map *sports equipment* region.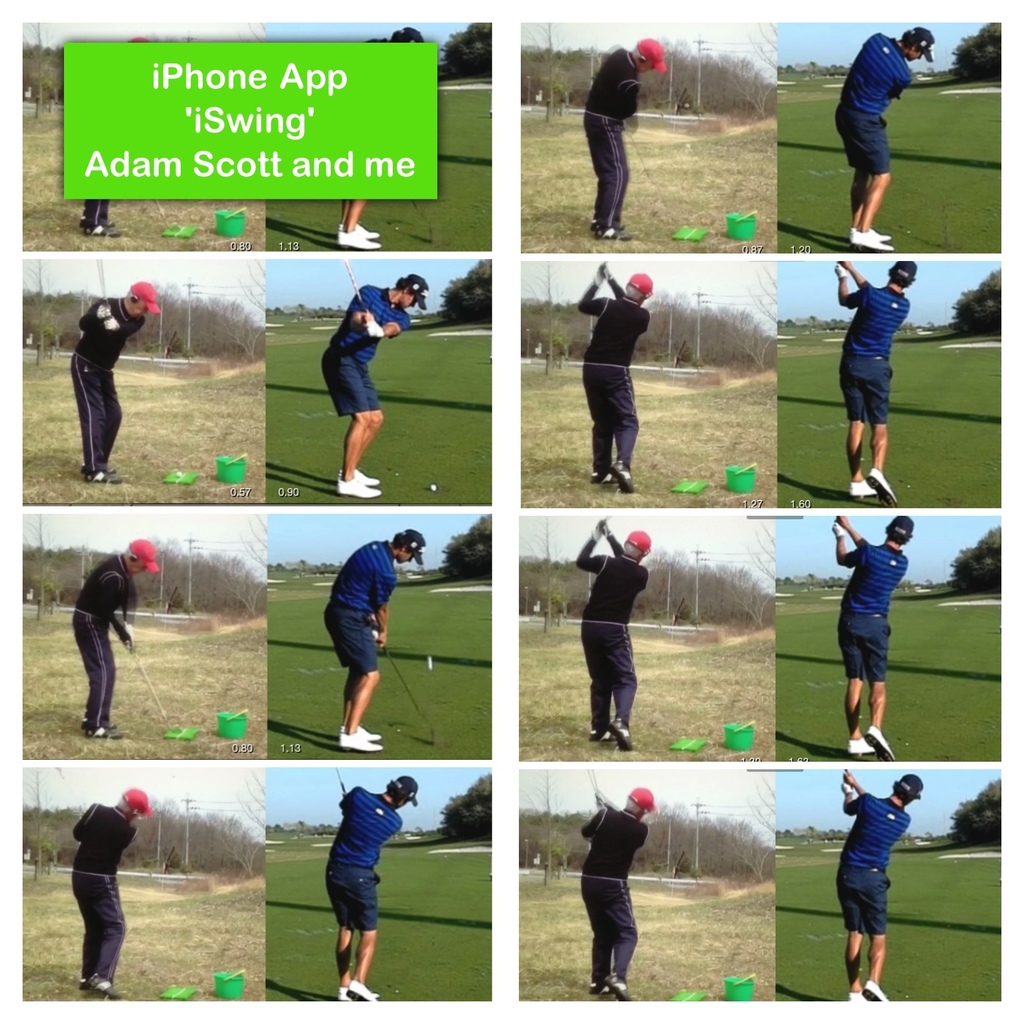
Mapped to {"left": 336, "top": 477, "right": 385, "bottom": 500}.
